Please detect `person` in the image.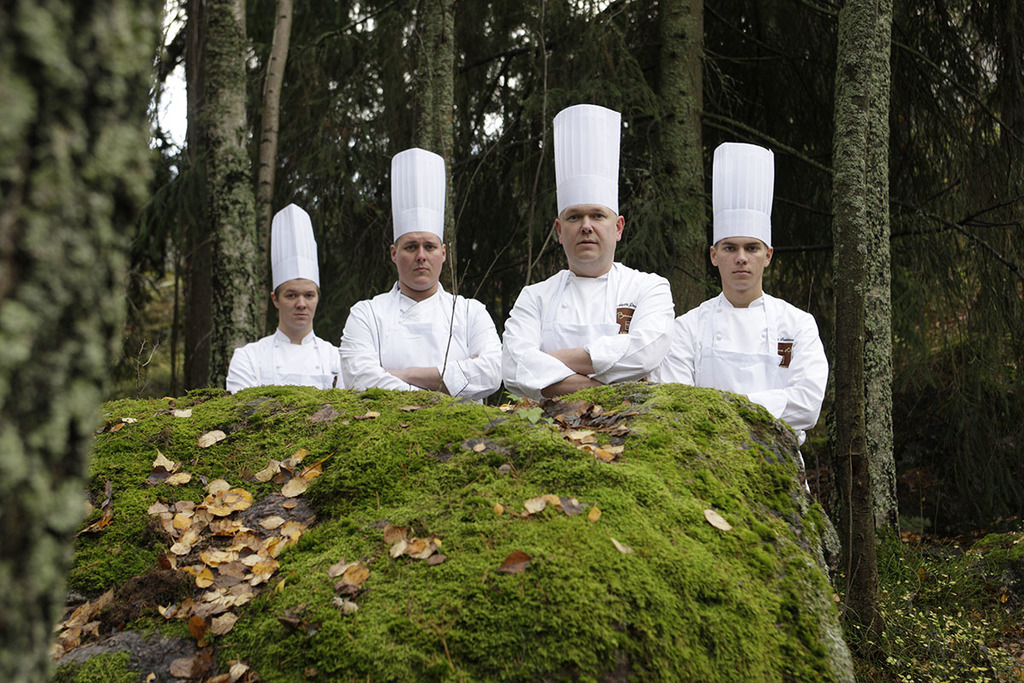
(642, 143, 831, 493).
